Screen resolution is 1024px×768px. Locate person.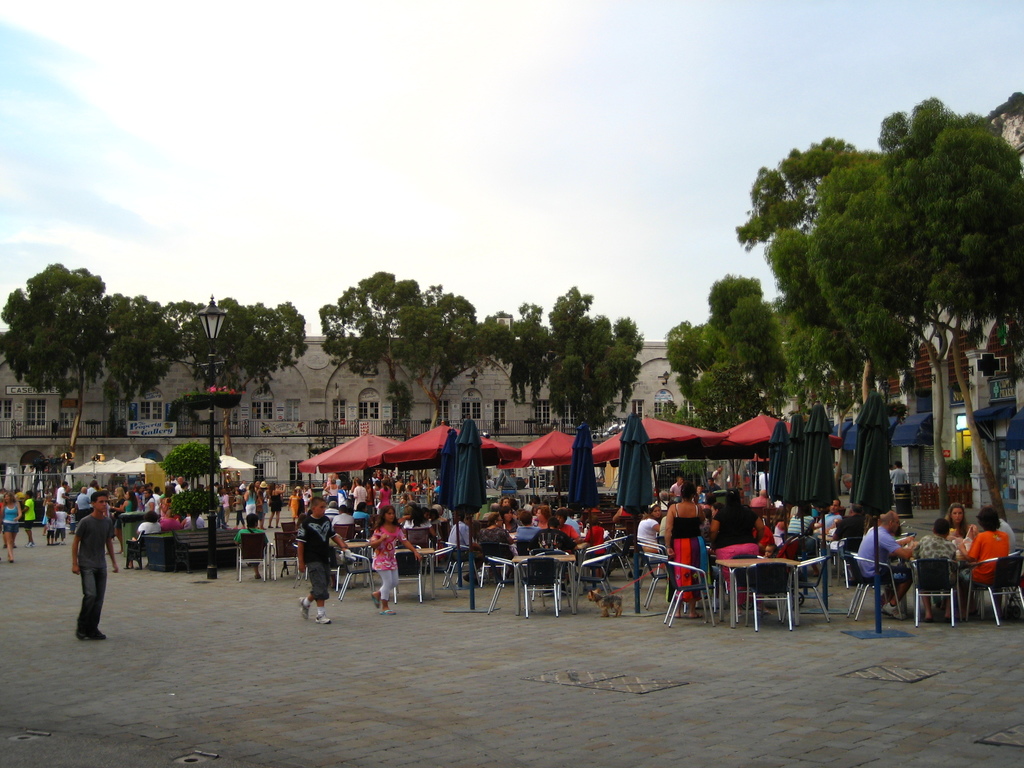
[left=26, top=488, right=38, bottom=546].
